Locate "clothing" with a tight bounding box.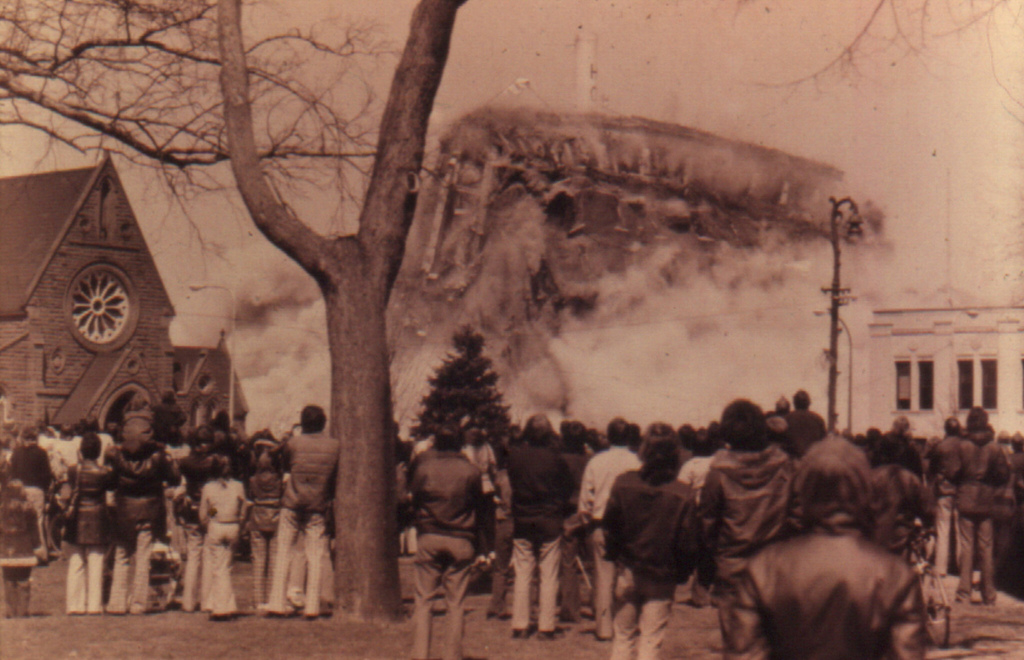
[left=595, top=461, right=702, bottom=659].
